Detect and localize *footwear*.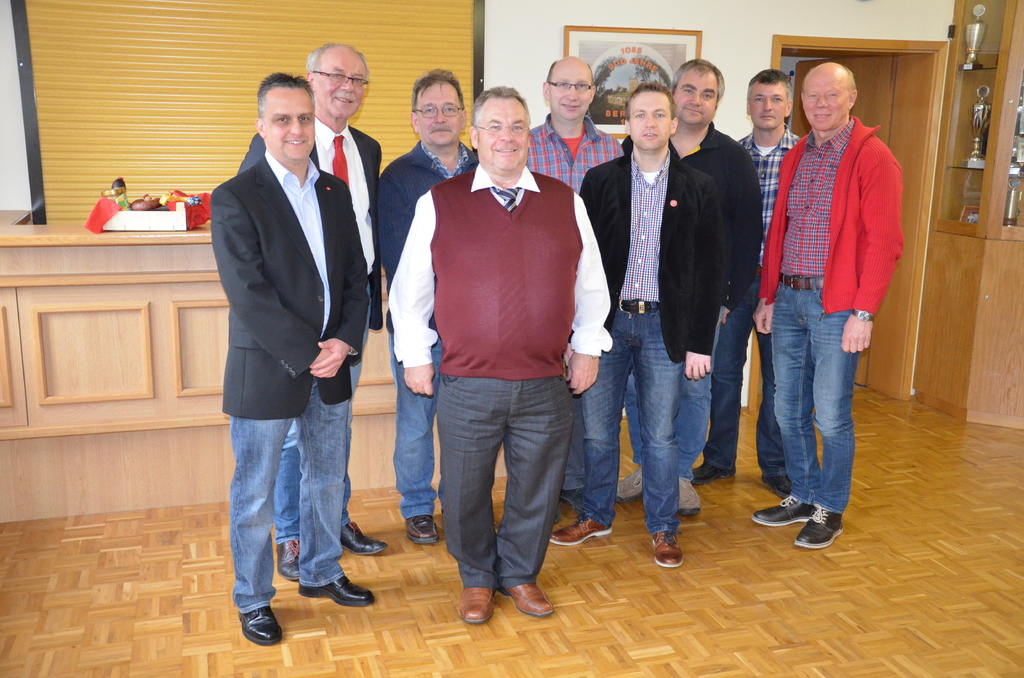
Localized at left=617, top=467, right=643, bottom=501.
